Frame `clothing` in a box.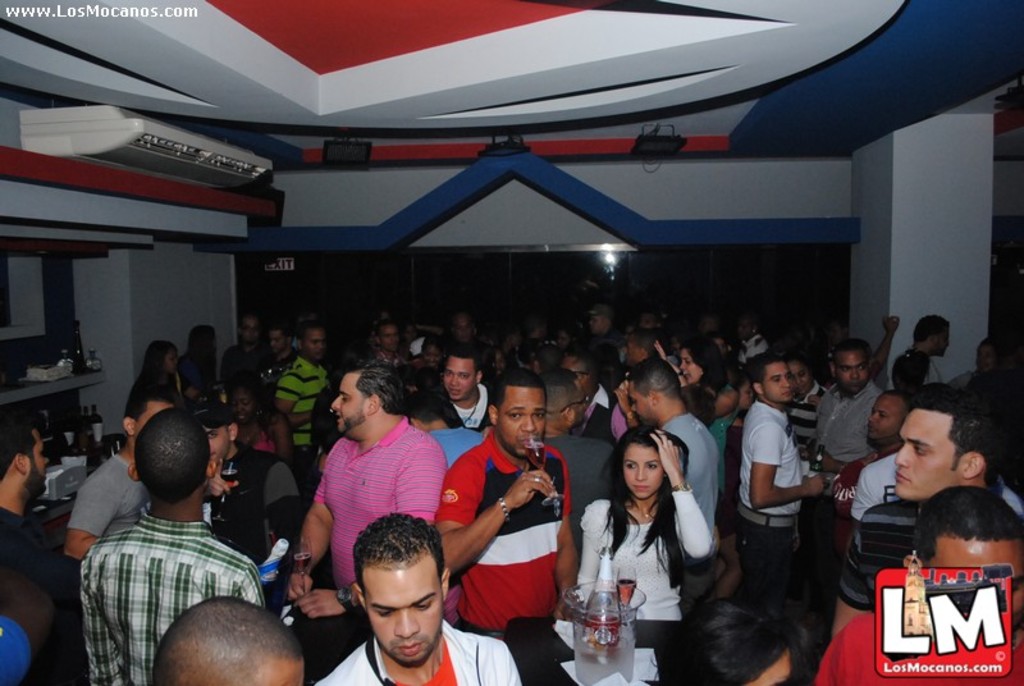
BBox(443, 381, 494, 433).
